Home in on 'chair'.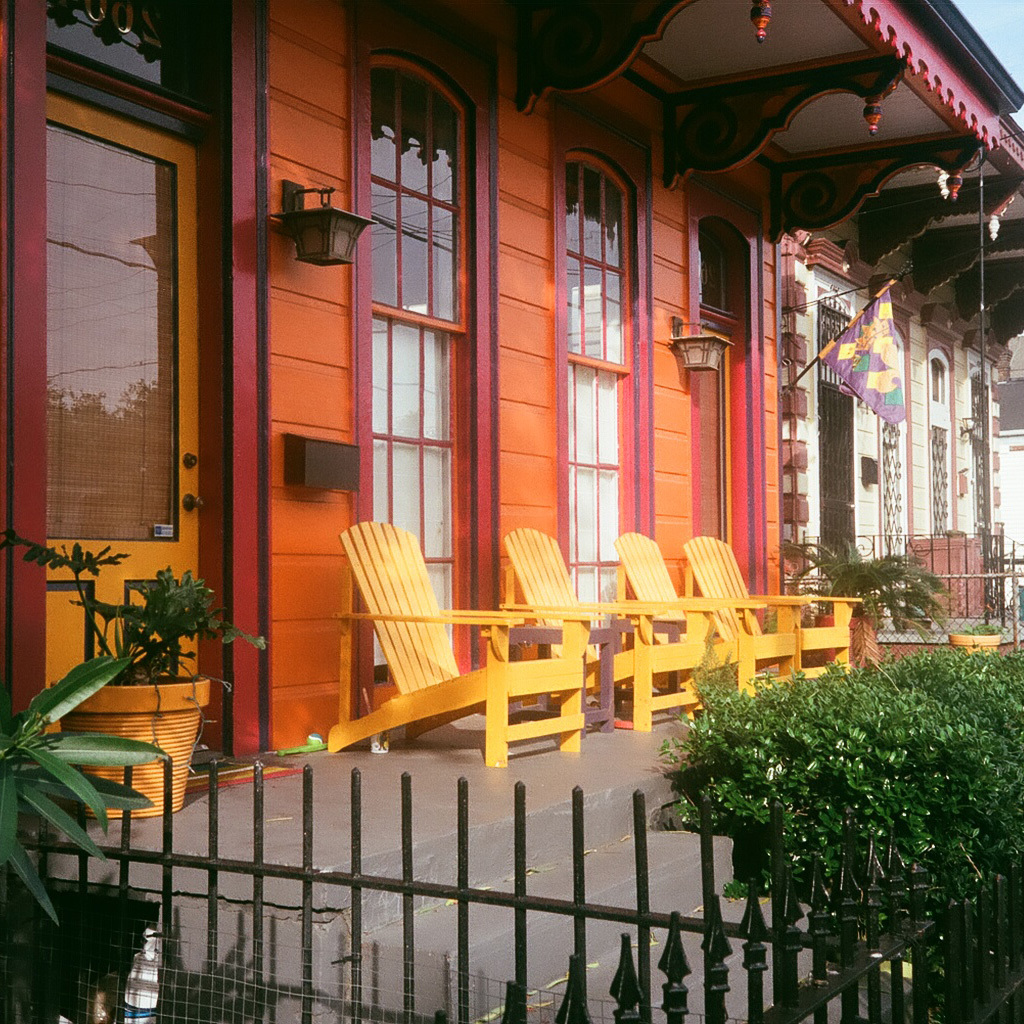
Homed in at (612,529,804,721).
